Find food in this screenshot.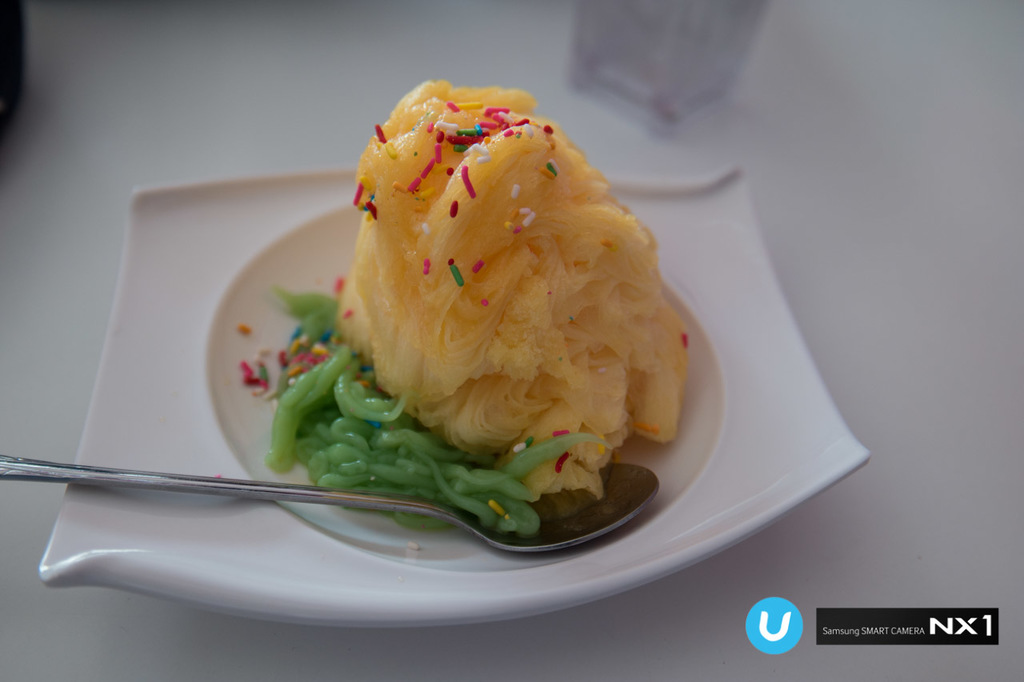
The bounding box for food is bbox=(266, 79, 690, 528).
